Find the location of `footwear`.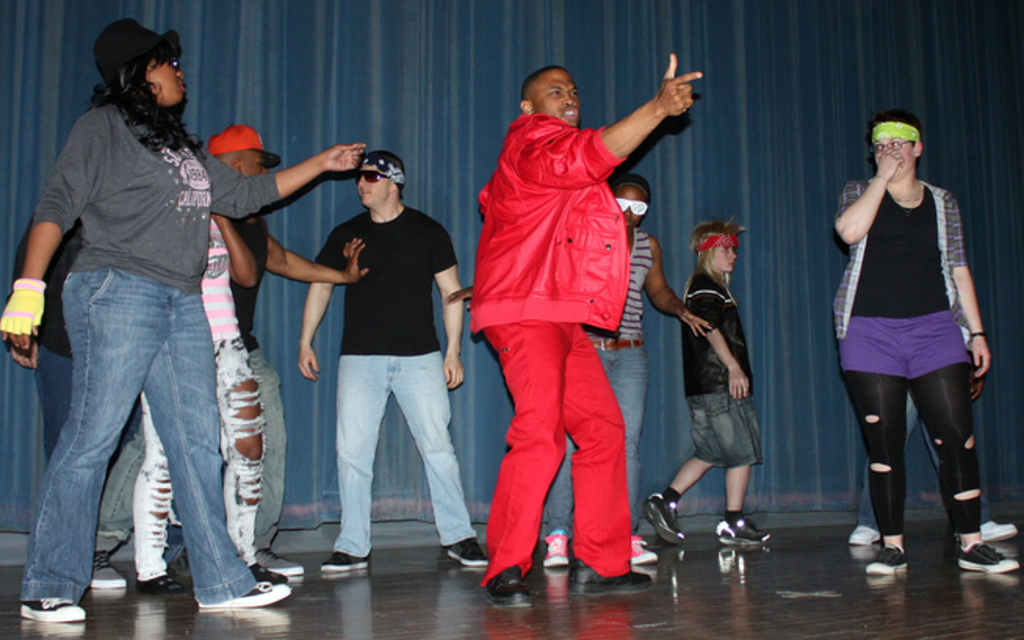
Location: [17,595,85,623].
